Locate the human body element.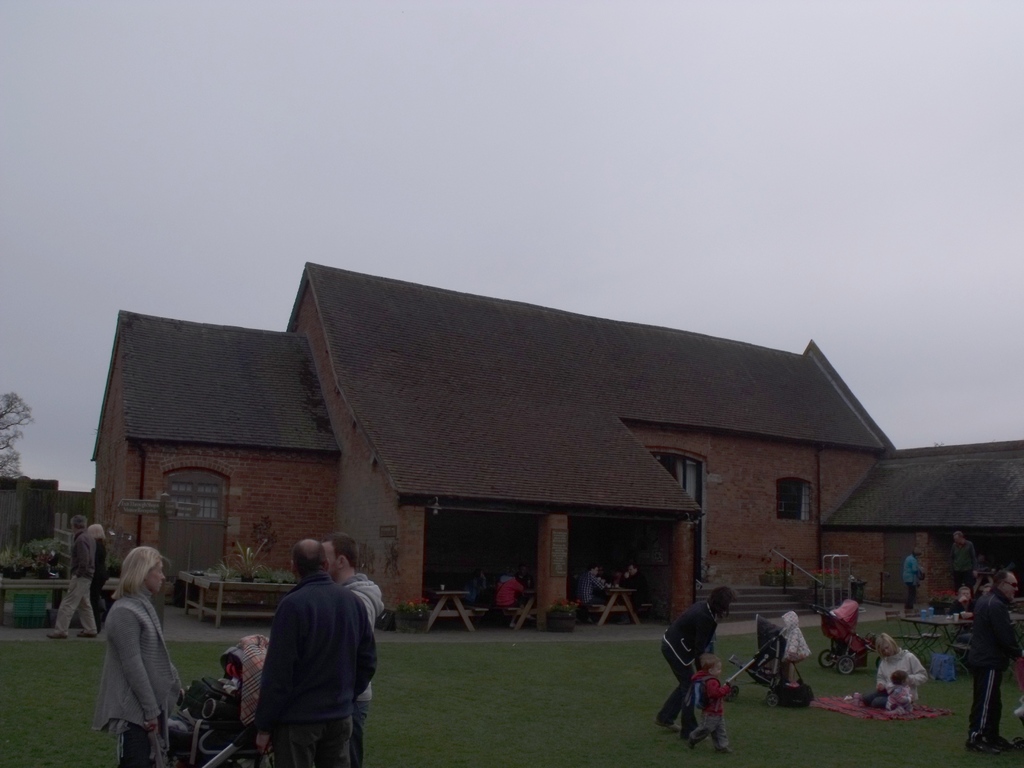
Element bbox: bbox=[573, 563, 610, 604].
